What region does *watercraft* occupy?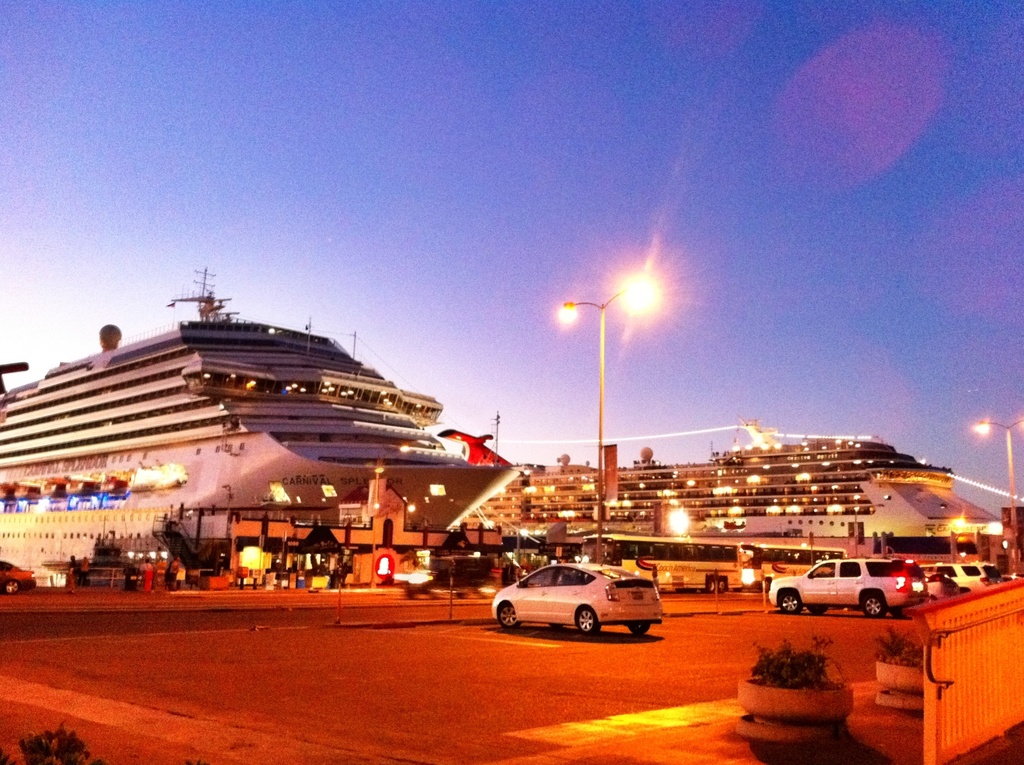
<bbox>9, 275, 544, 568</bbox>.
